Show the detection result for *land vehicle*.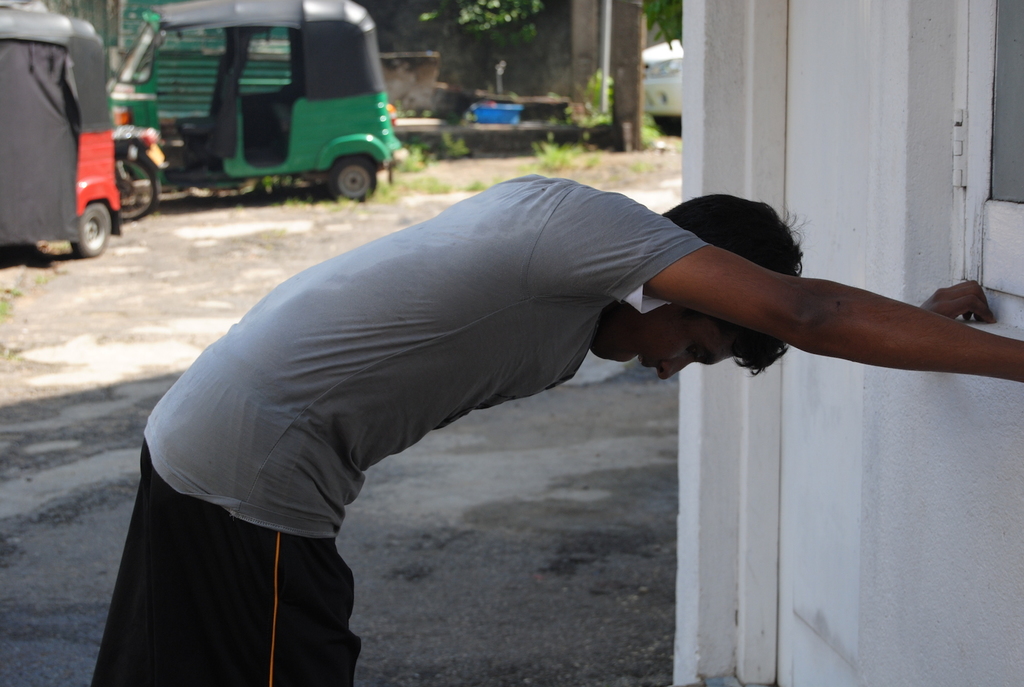
crop(114, 124, 166, 222).
